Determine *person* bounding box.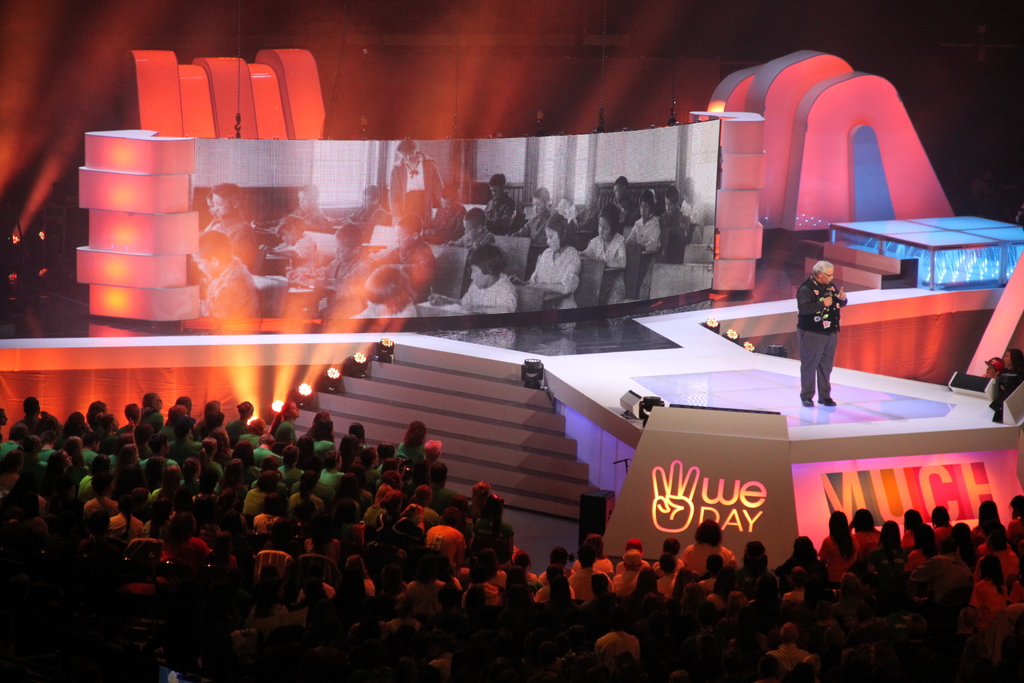
Determined: bbox=[86, 470, 127, 514].
